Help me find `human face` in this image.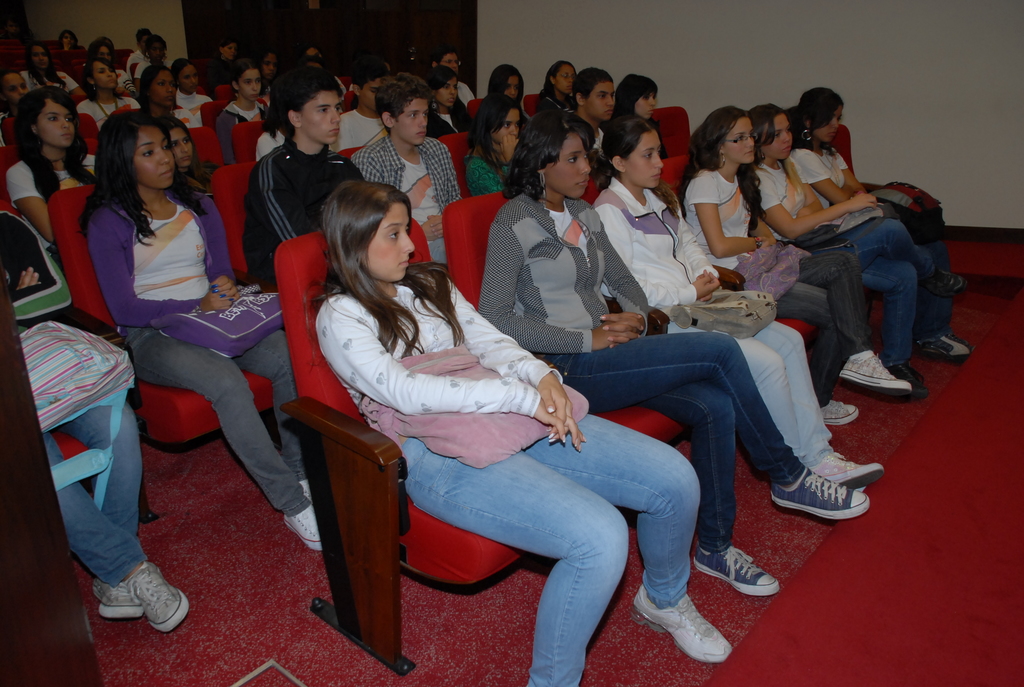
Found it: bbox=[133, 125, 177, 189].
